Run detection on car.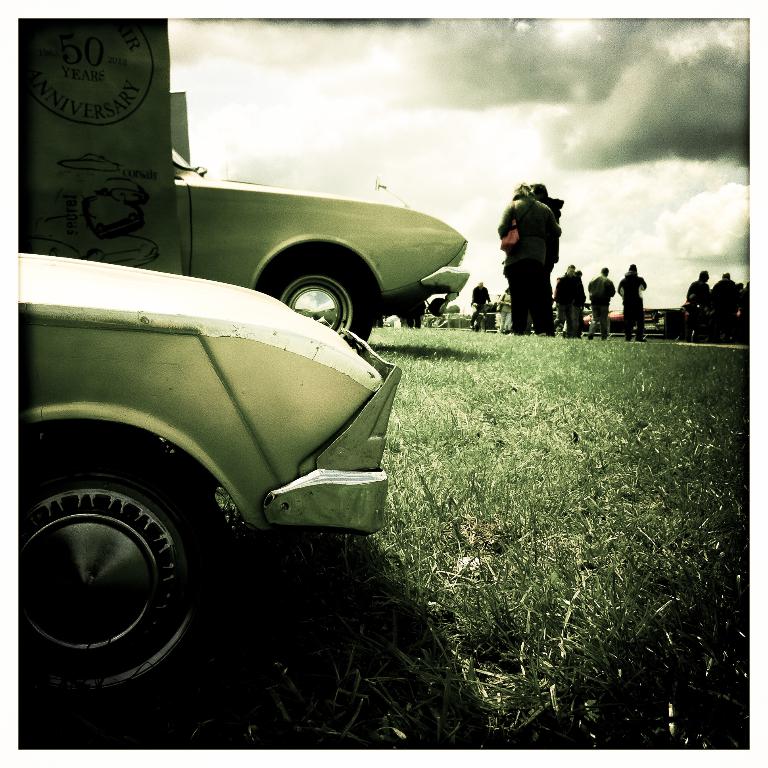
Result: select_region(167, 147, 468, 341).
